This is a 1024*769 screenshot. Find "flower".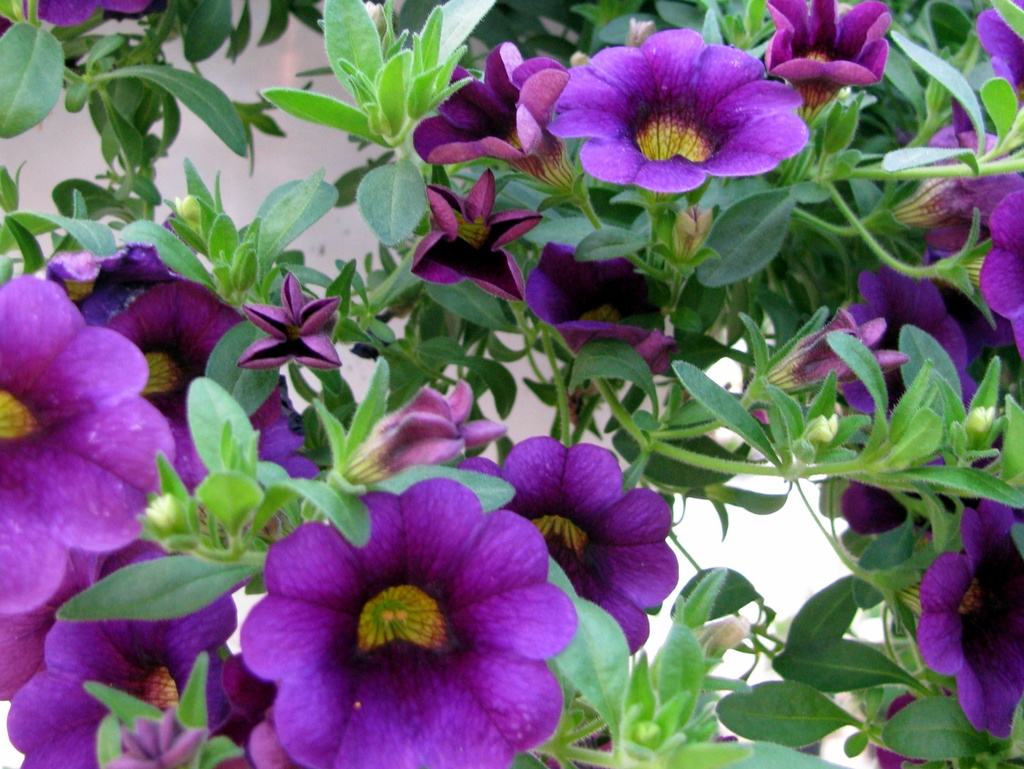
Bounding box: l=525, t=243, r=662, b=363.
